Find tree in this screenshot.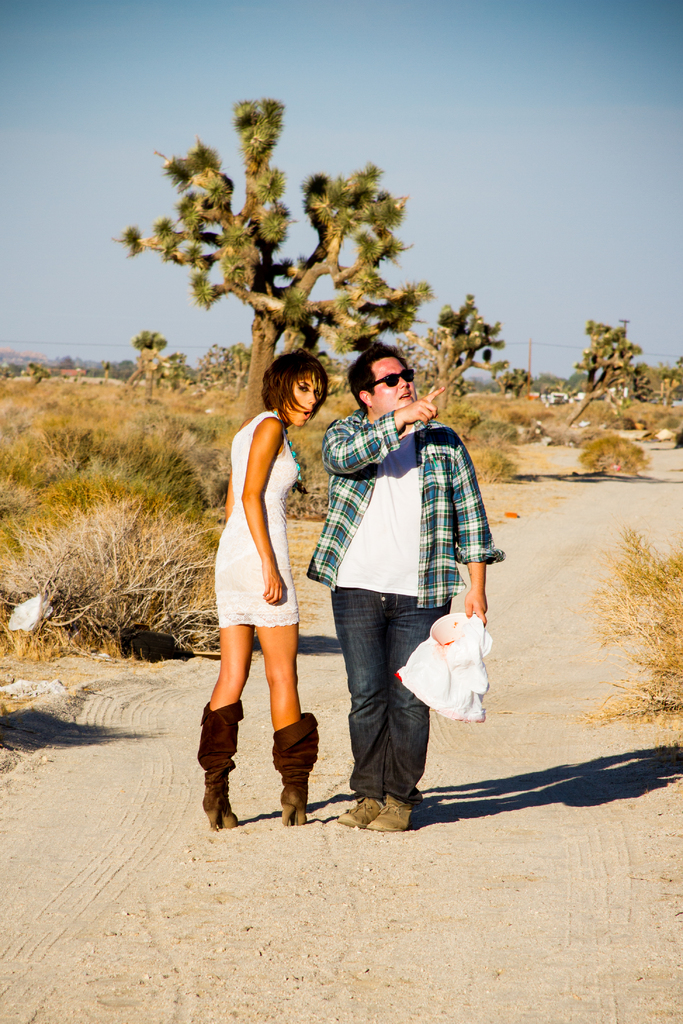
The bounding box for tree is l=126, t=330, r=169, b=399.
